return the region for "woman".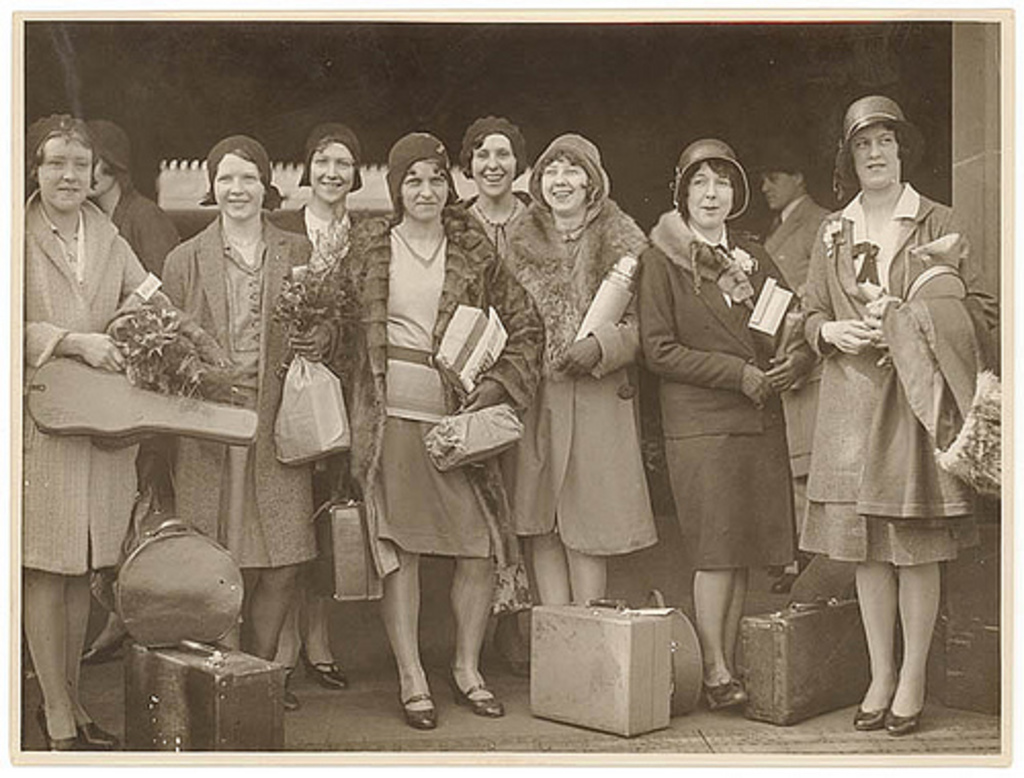
629, 137, 817, 719.
